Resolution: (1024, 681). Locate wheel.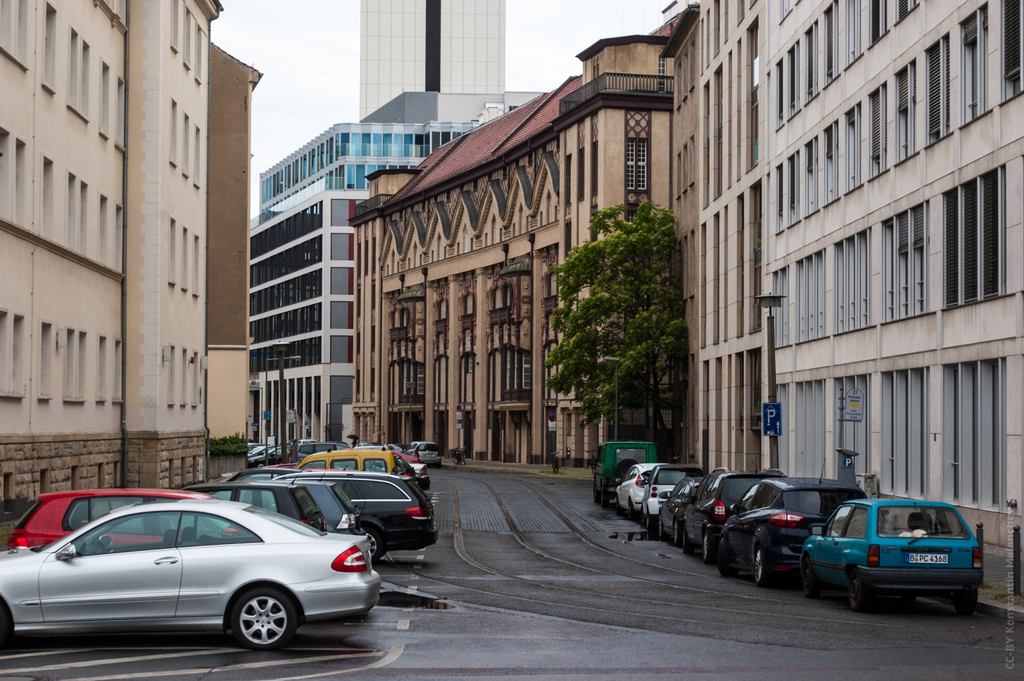
<bbox>717, 540, 736, 577</bbox>.
